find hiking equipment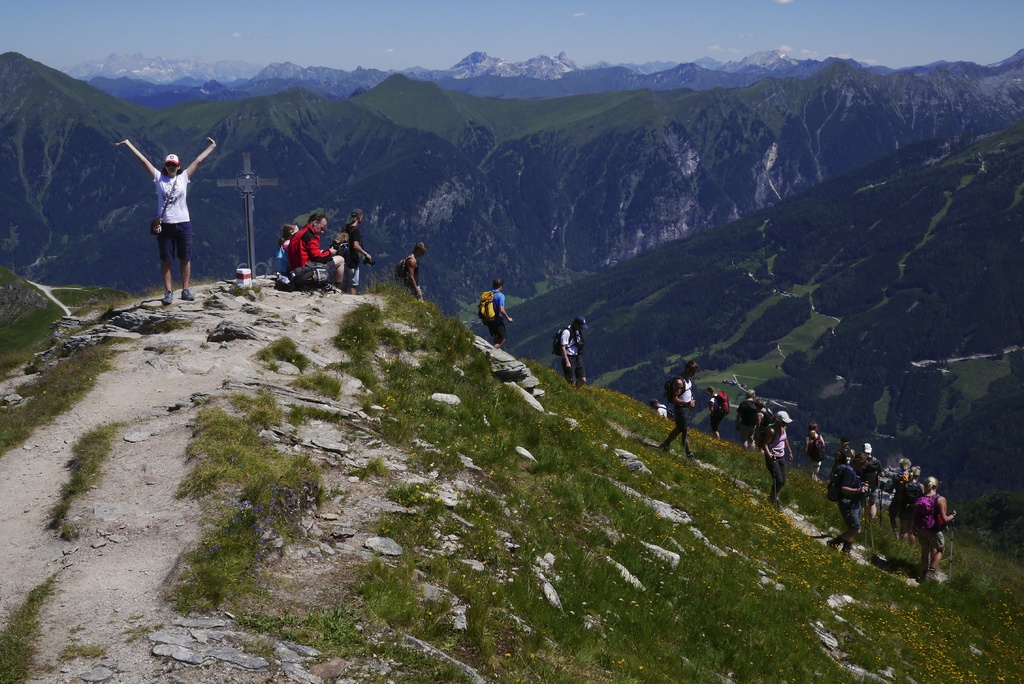
pyautogui.locateOnScreen(390, 254, 419, 284)
